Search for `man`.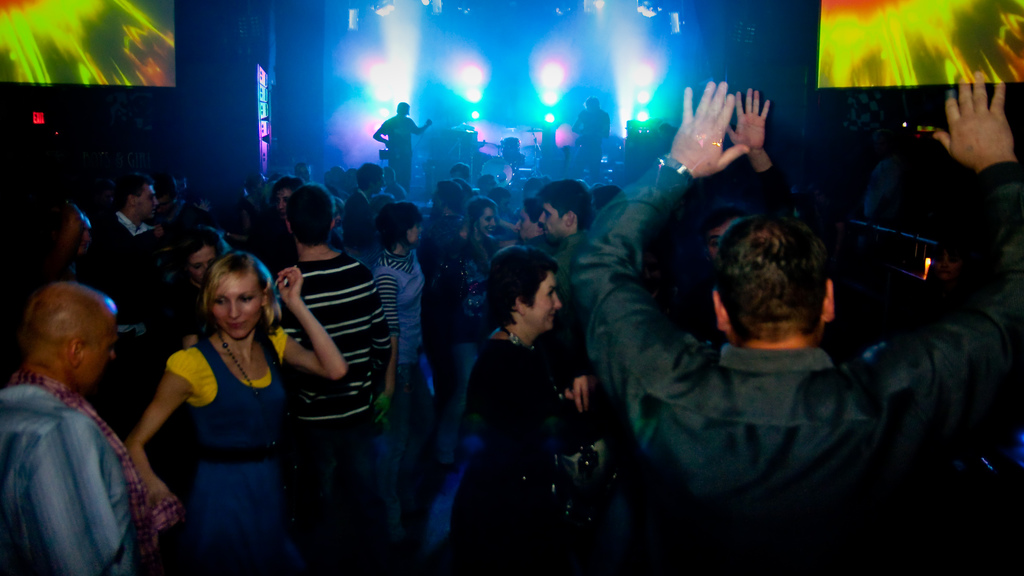
Found at bbox=(180, 186, 209, 225).
